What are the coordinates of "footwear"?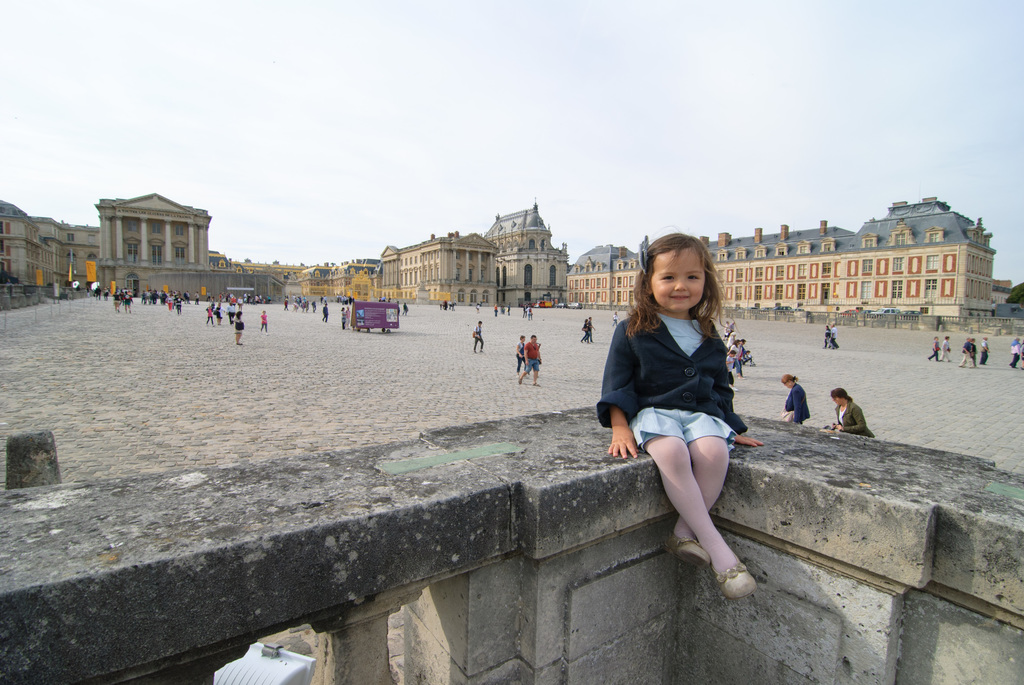
x1=832, y1=346, x2=833, y2=347.
